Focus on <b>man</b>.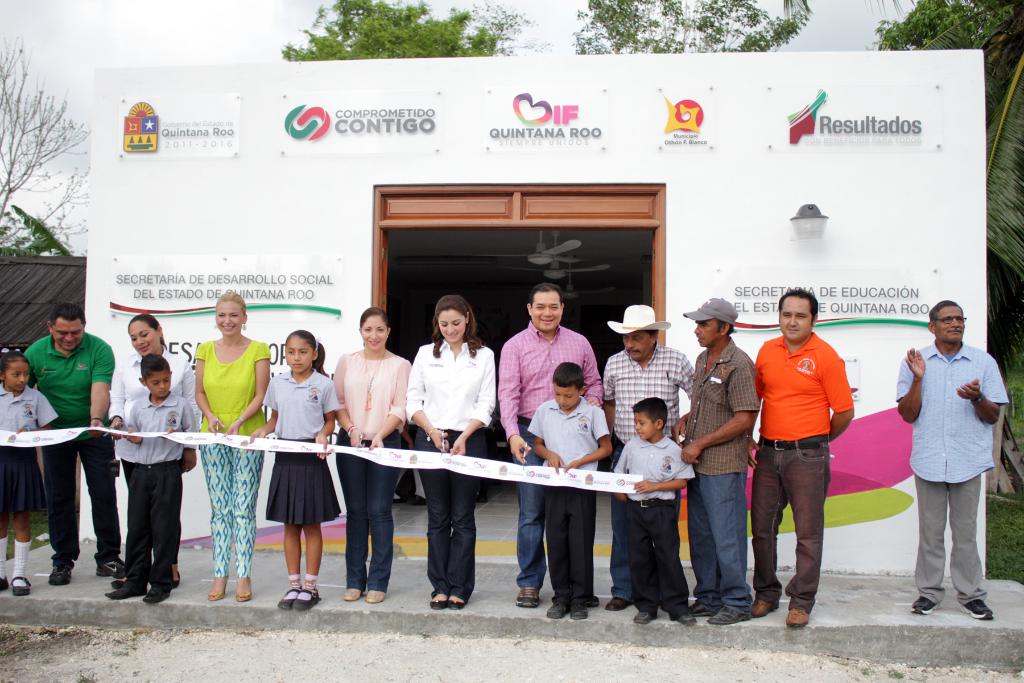
Focused at rect(678, 297, 758, 628).
